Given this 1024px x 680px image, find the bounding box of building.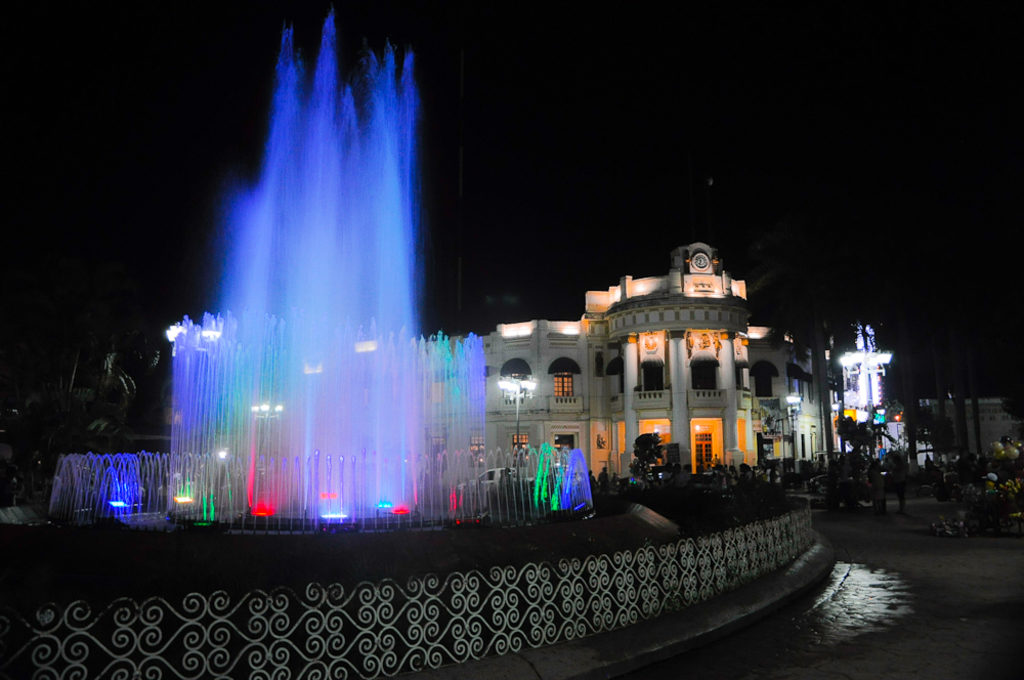
rect(418, 220, 893, 504).
